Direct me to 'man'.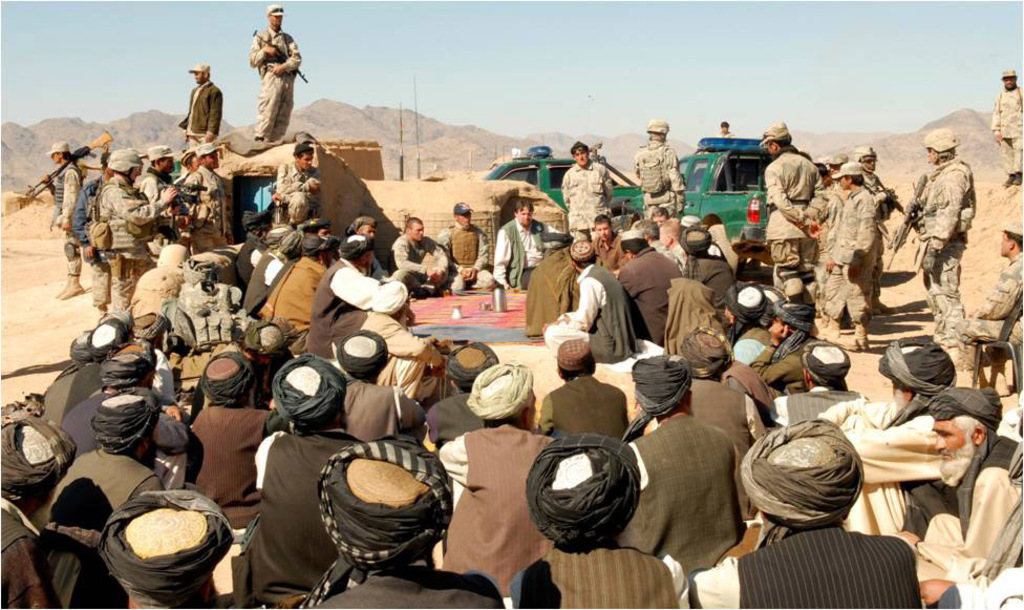
Direction: (left=900, top=123, right=978, bottom=364).
